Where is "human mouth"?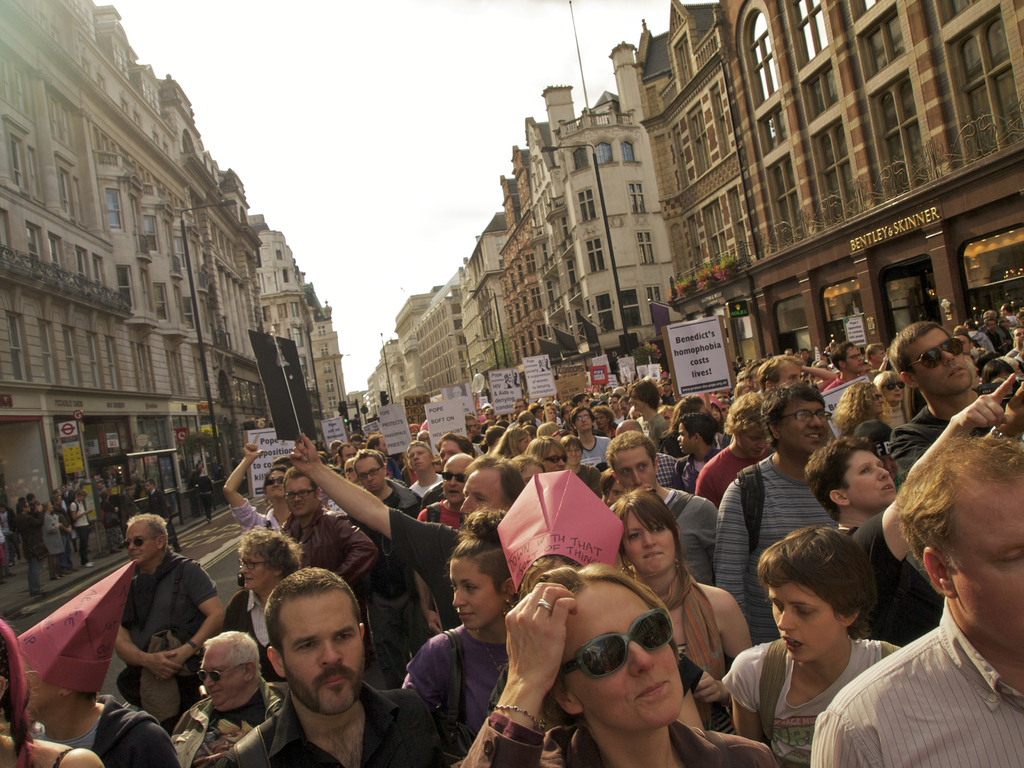
947, 365, 966, 376.
